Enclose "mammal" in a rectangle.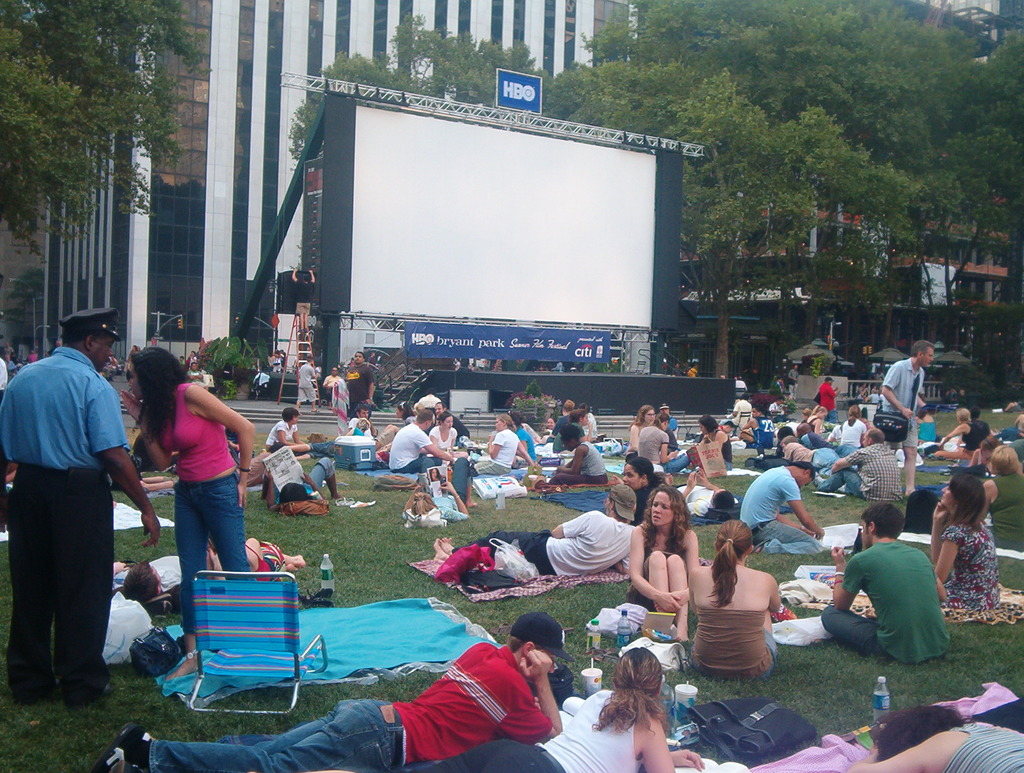
BBox(102, 352, 121, 380).
